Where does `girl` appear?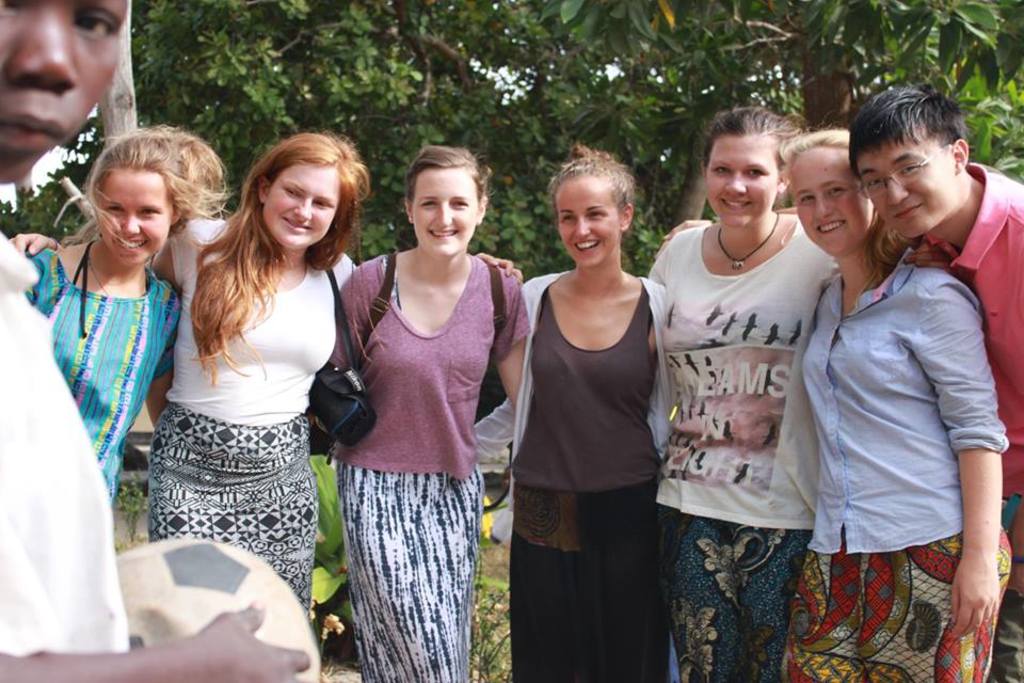
Appears at Rect(5, 128, 521, 603).
